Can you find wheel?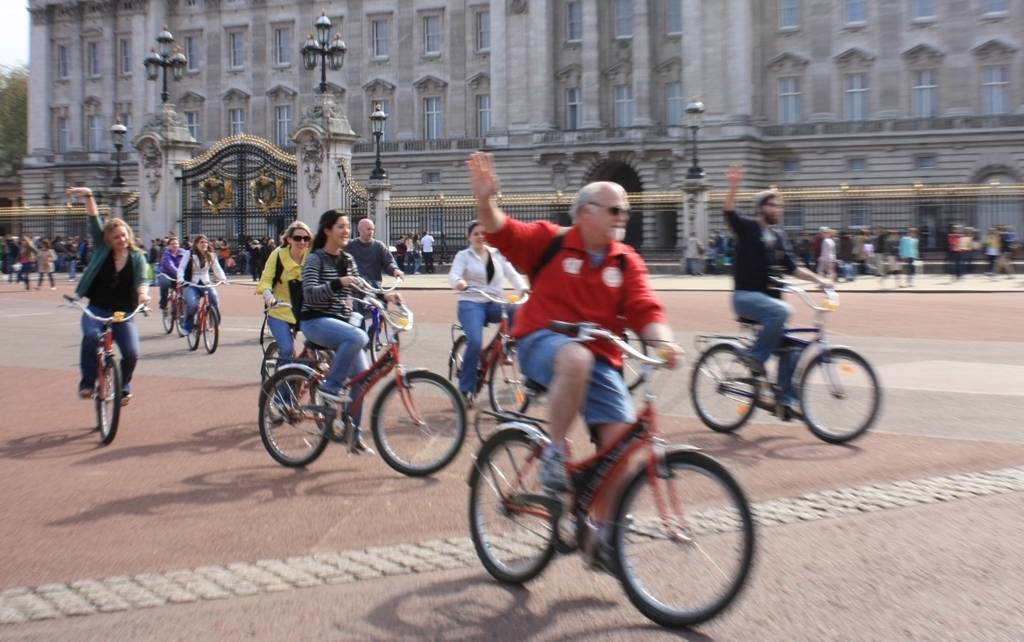
Yes, bounding box: BBox(468, 434, 557, 584).
